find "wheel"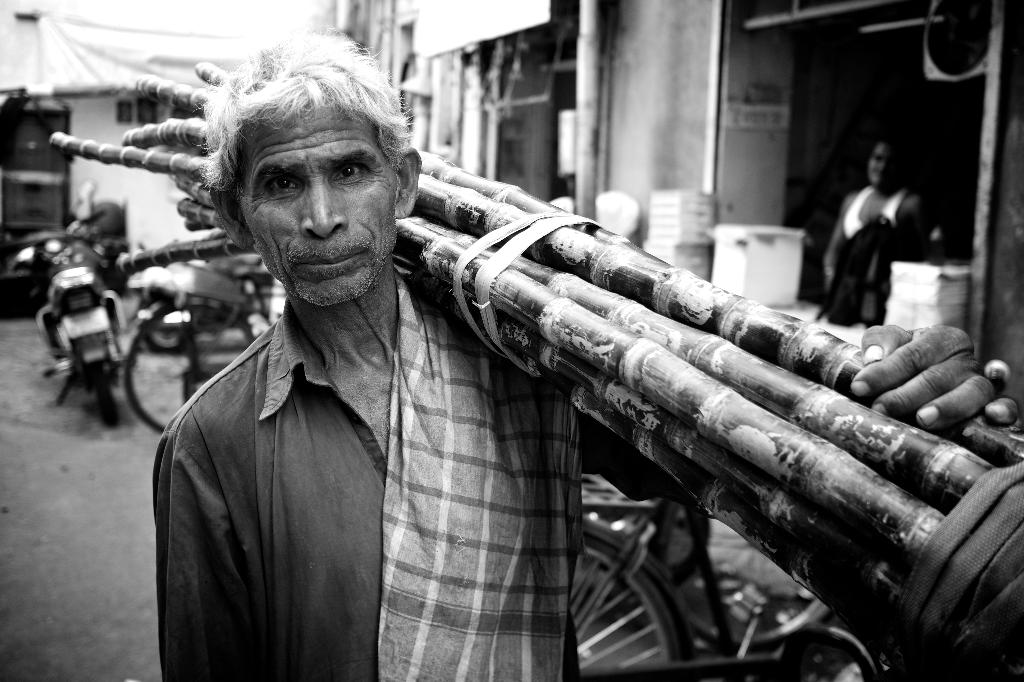
x1=143 y1=307 x2=186 y2=349
